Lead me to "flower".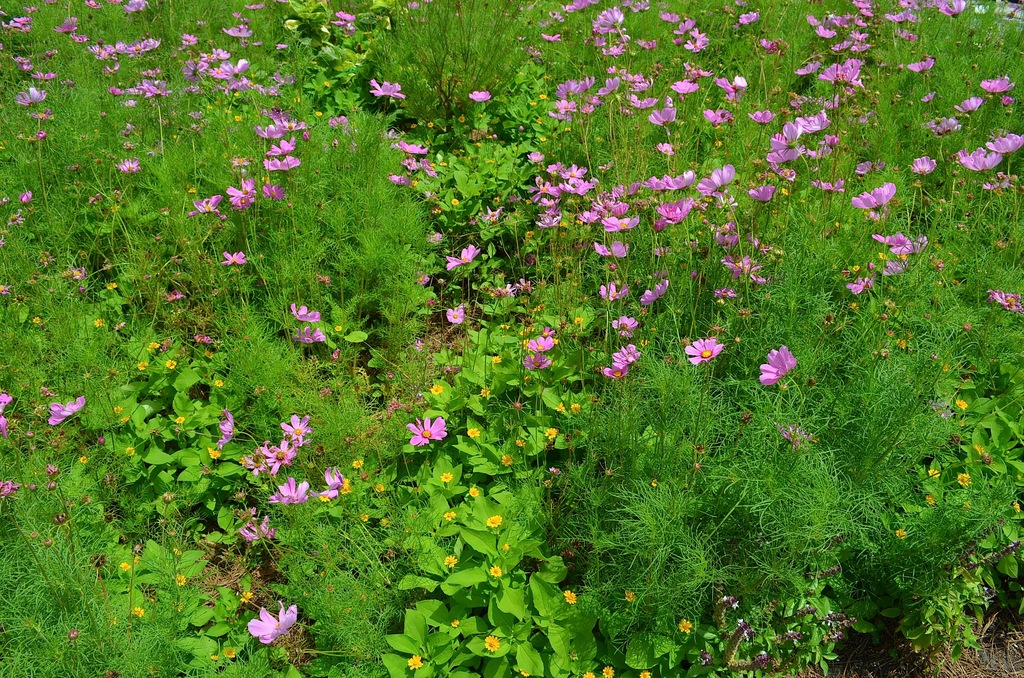
Lead to BBox(408, 654, 422, 668).
